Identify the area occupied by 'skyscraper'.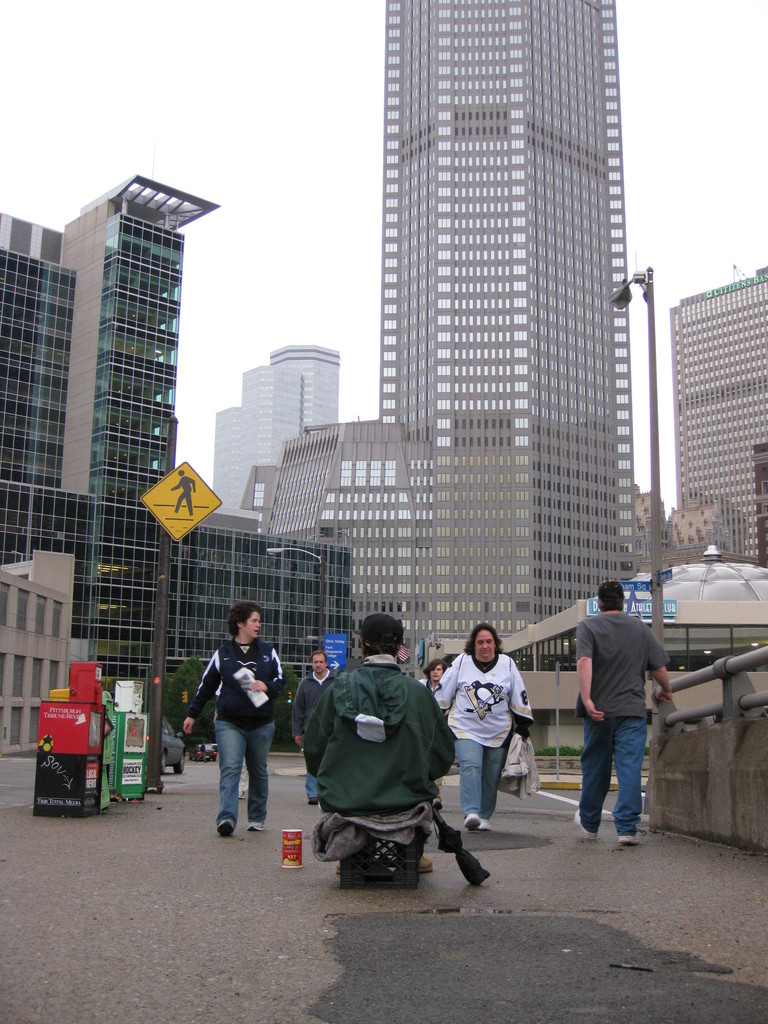
Area: [left=660, top=265, right=767, bottom=562].
